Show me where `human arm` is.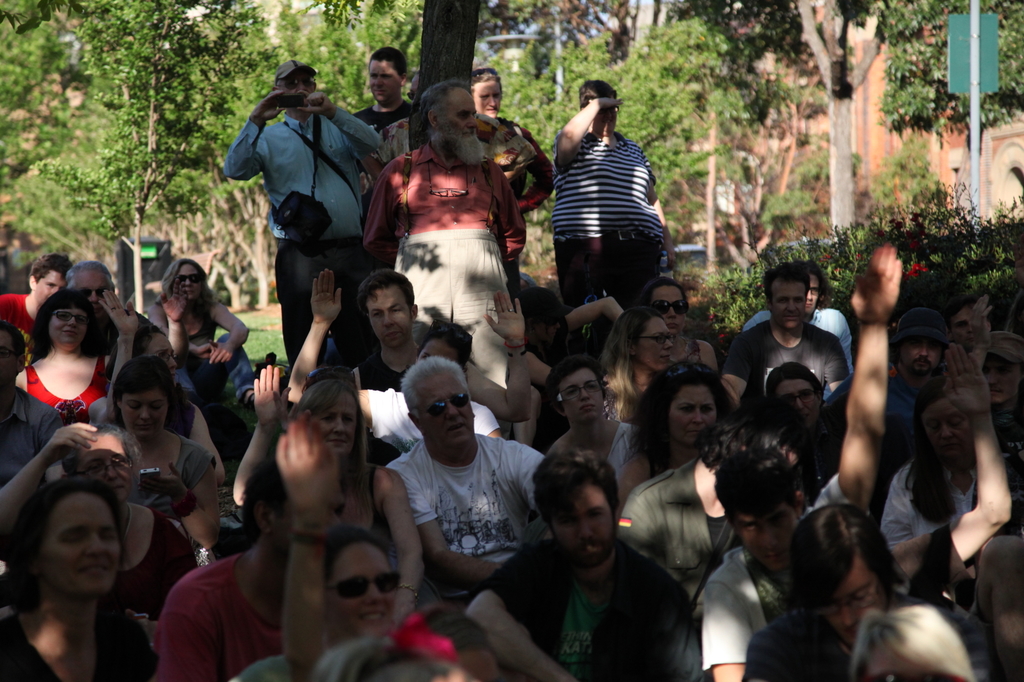
`human arm` is at detection(463, 285, 530, 424).
